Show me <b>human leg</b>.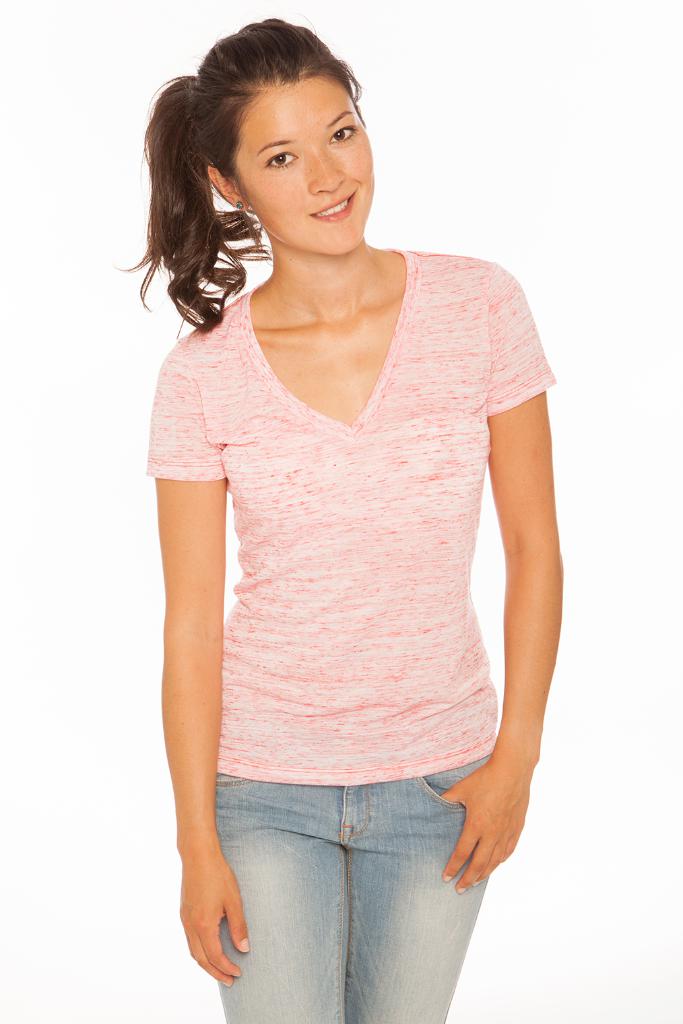
<b>human leg</b> is here: <box>201,763,348,1023</box>.
